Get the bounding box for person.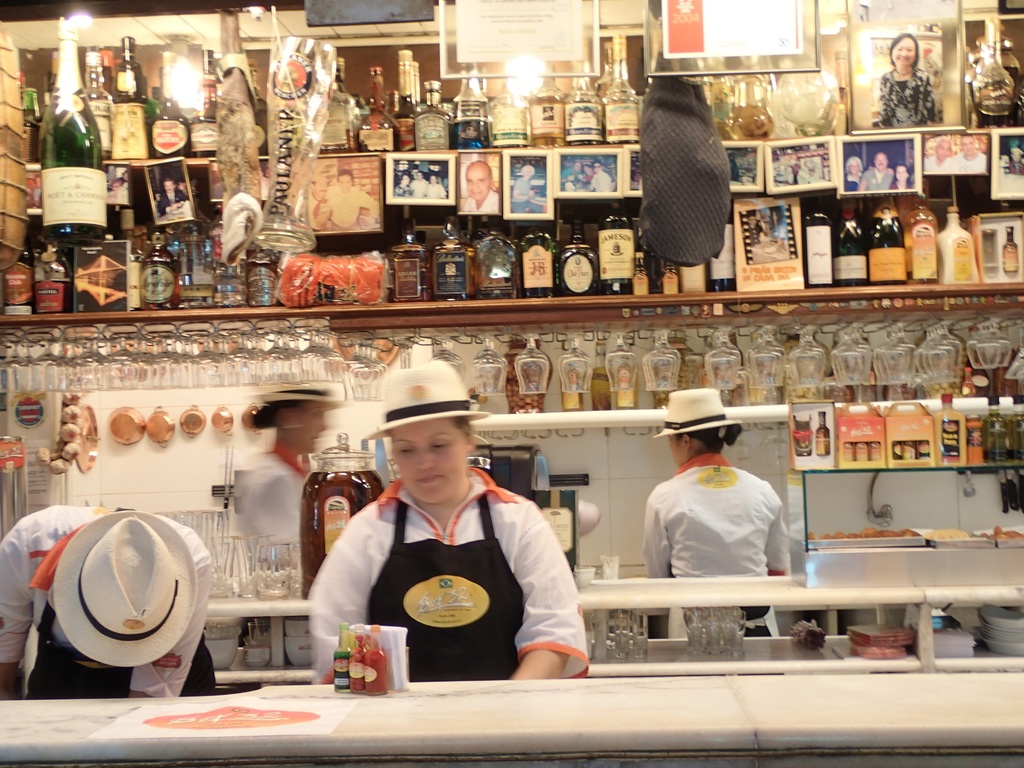
bbox=[588, 160, 614, 192].
